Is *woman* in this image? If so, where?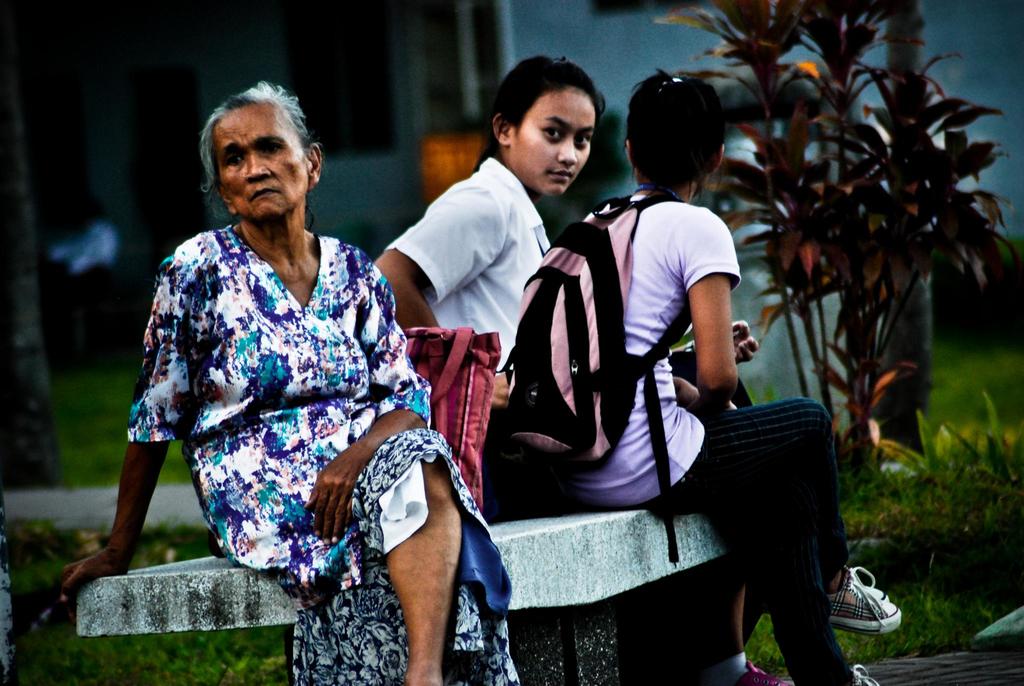
Yes, at 566 69 904 685.
